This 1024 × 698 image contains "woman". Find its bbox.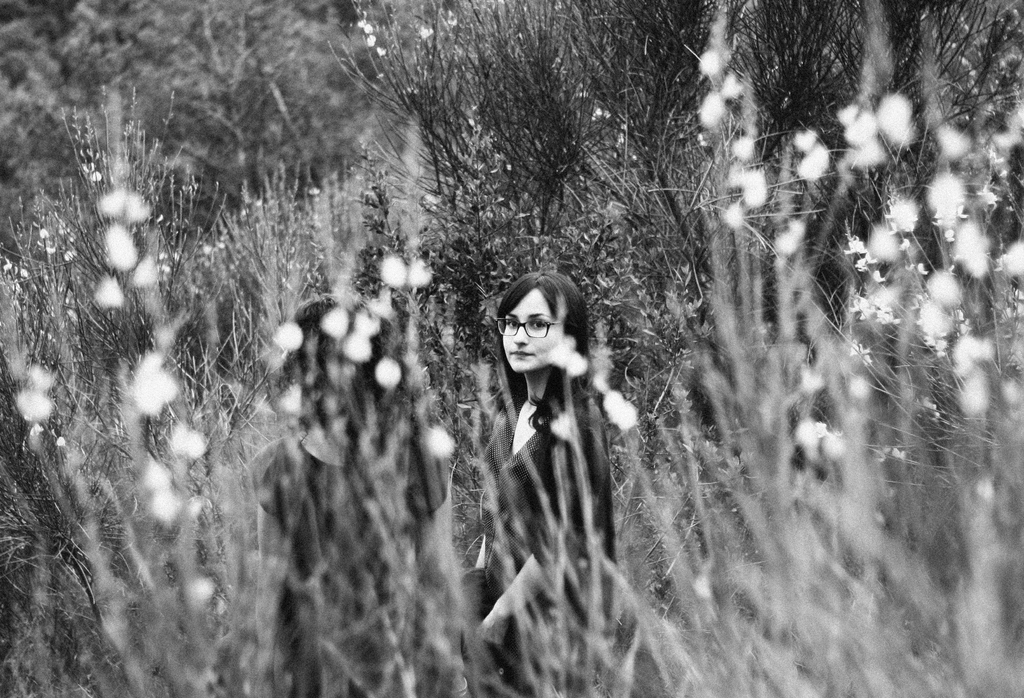
251 293 453 697.
